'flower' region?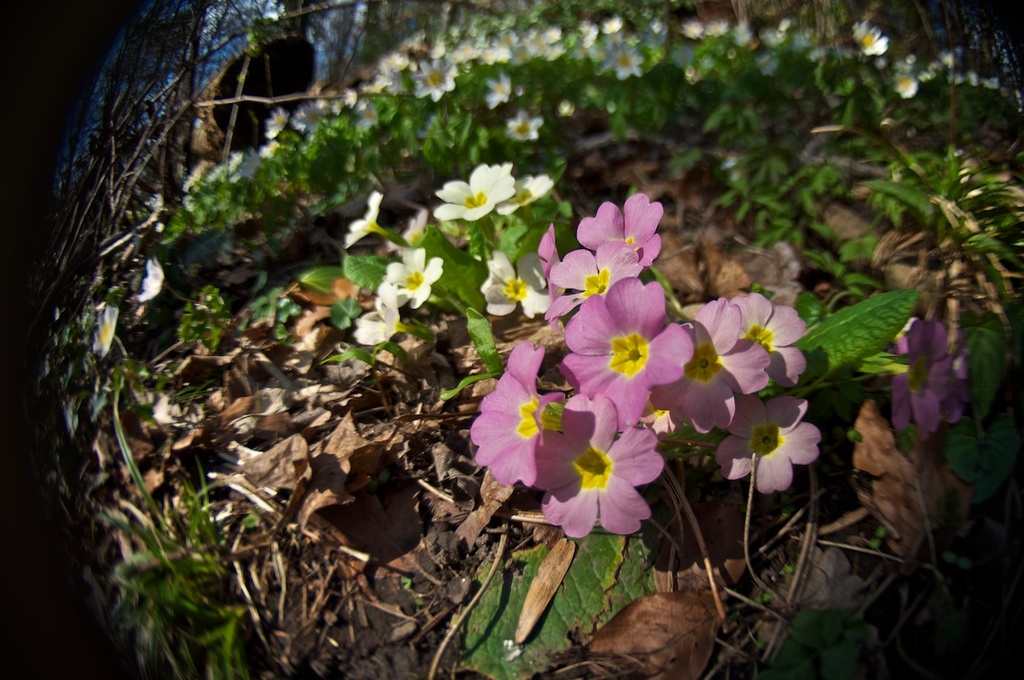
380, 248, 446, 305
